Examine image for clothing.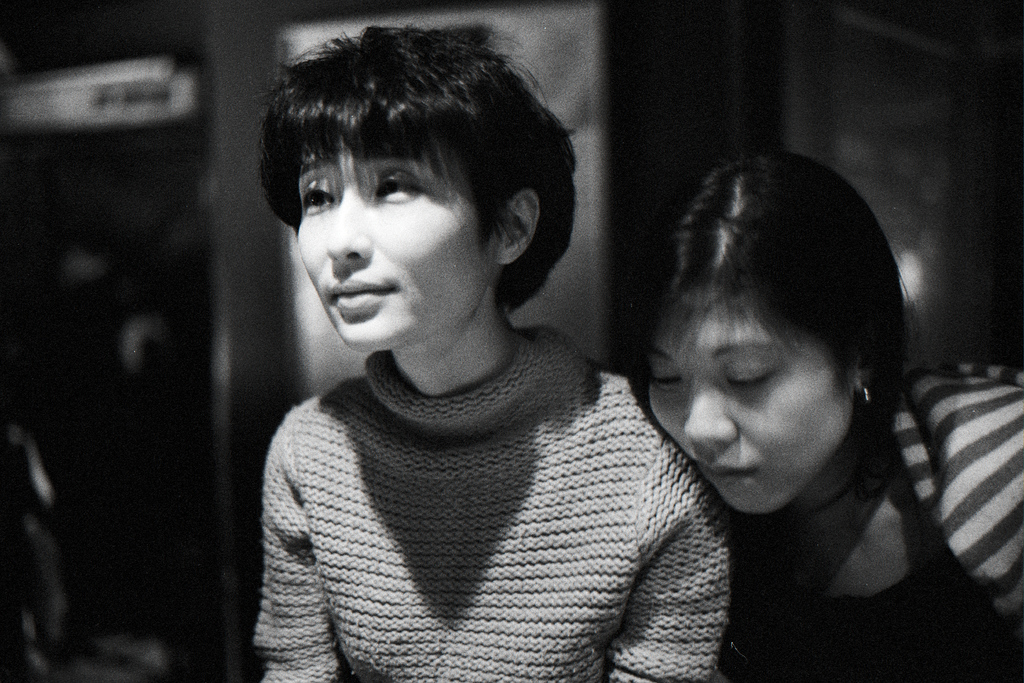
Examination result: [x1=252, y1=323, x2=742, y2=682].
